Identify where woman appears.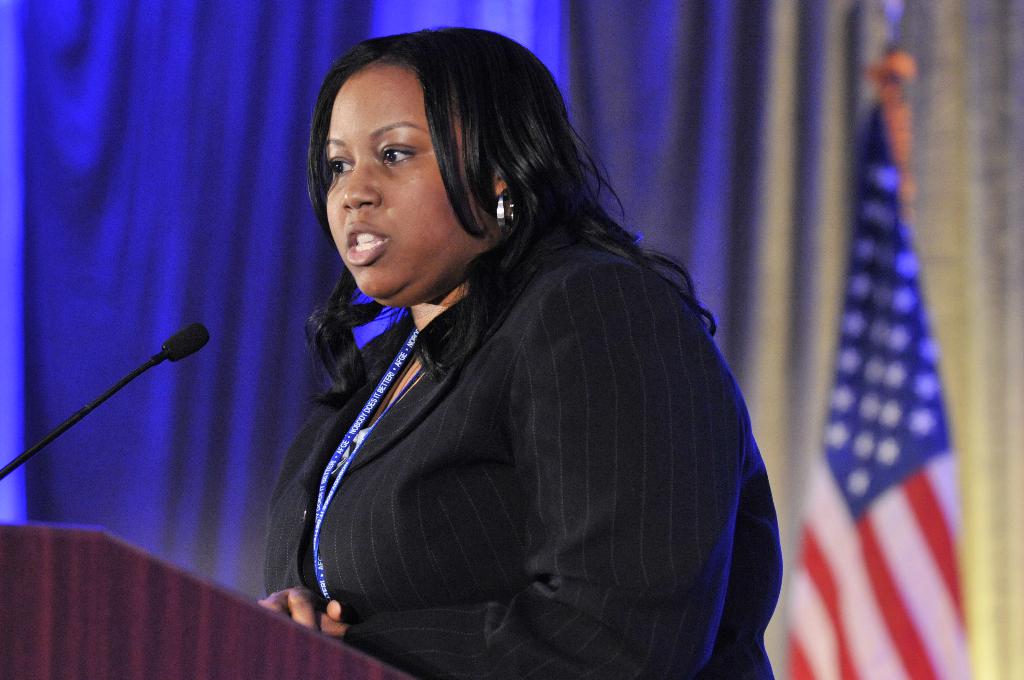
Appears at [255,28,783,679].
